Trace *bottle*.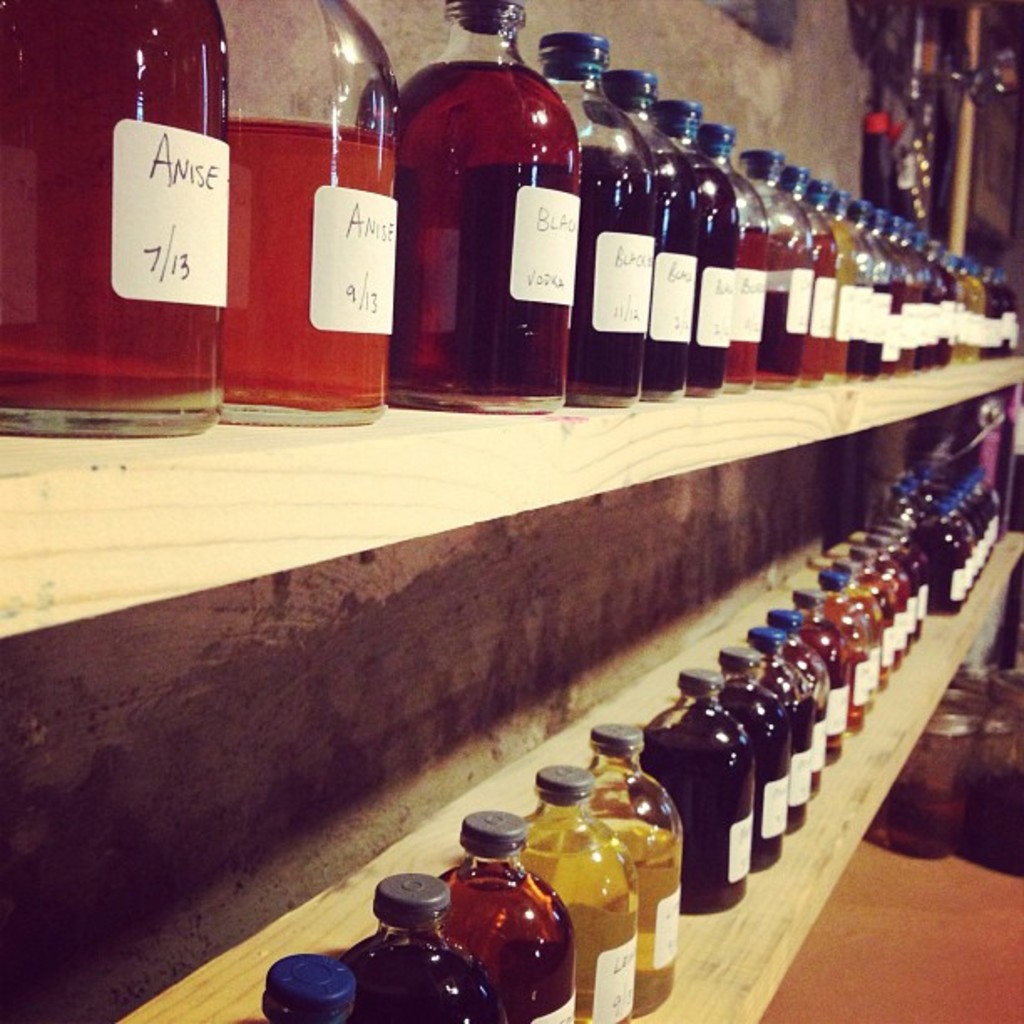
Traced to select_region(527, 32, 656, 412).
